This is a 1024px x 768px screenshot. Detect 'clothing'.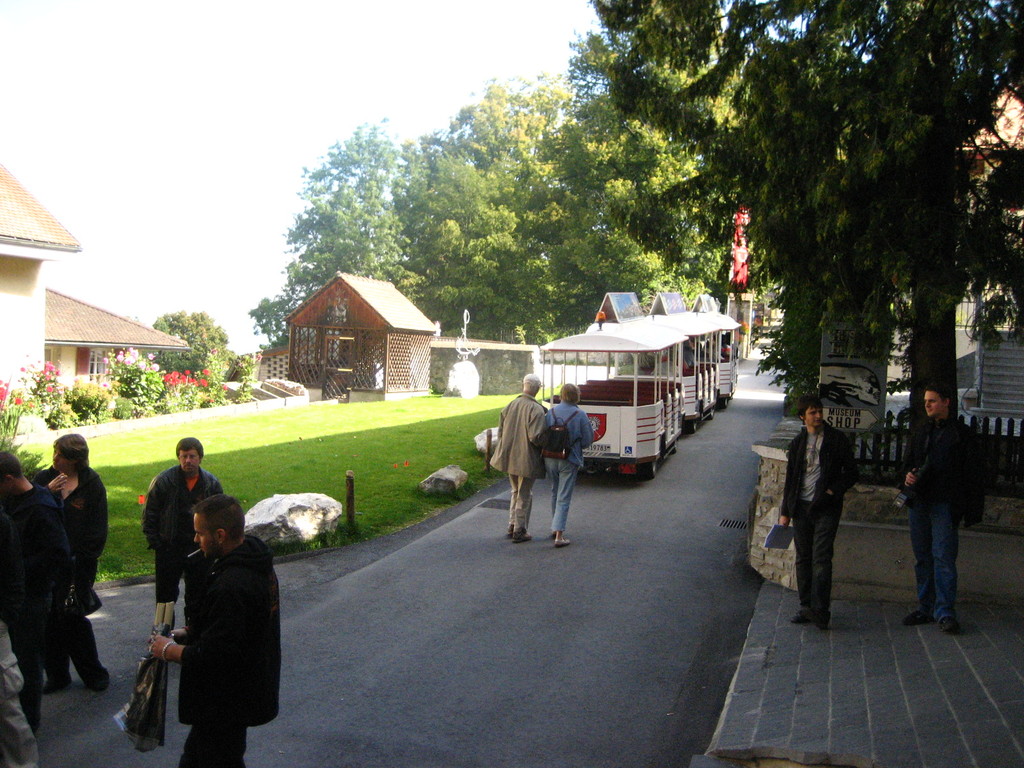
490/388/550/534.
